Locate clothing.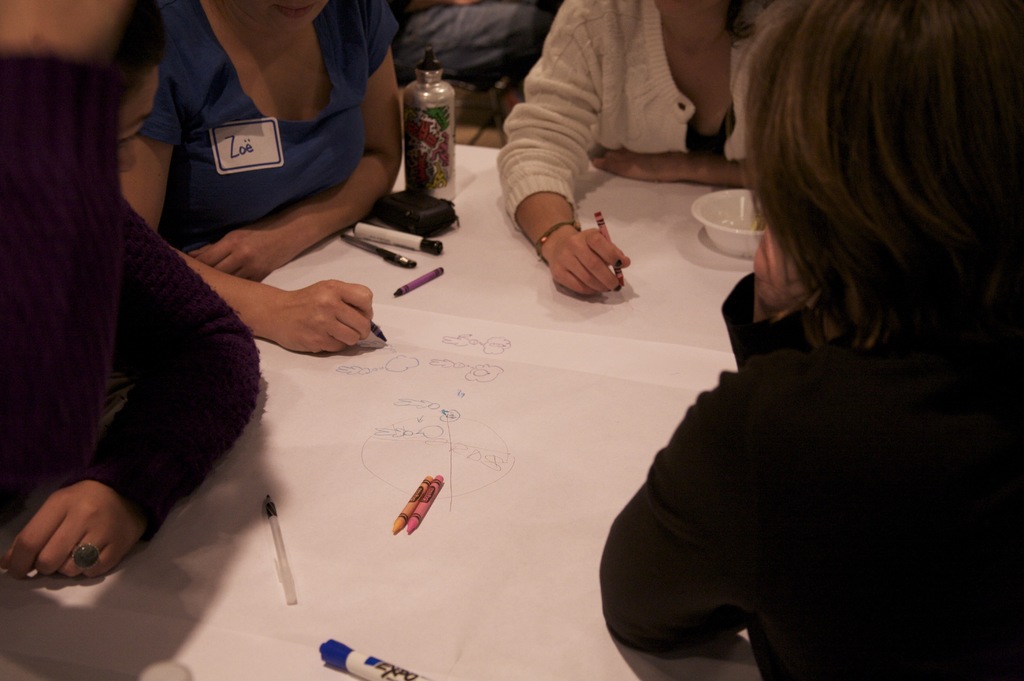
Bounding box: <box>132,0,399,254</box>.
